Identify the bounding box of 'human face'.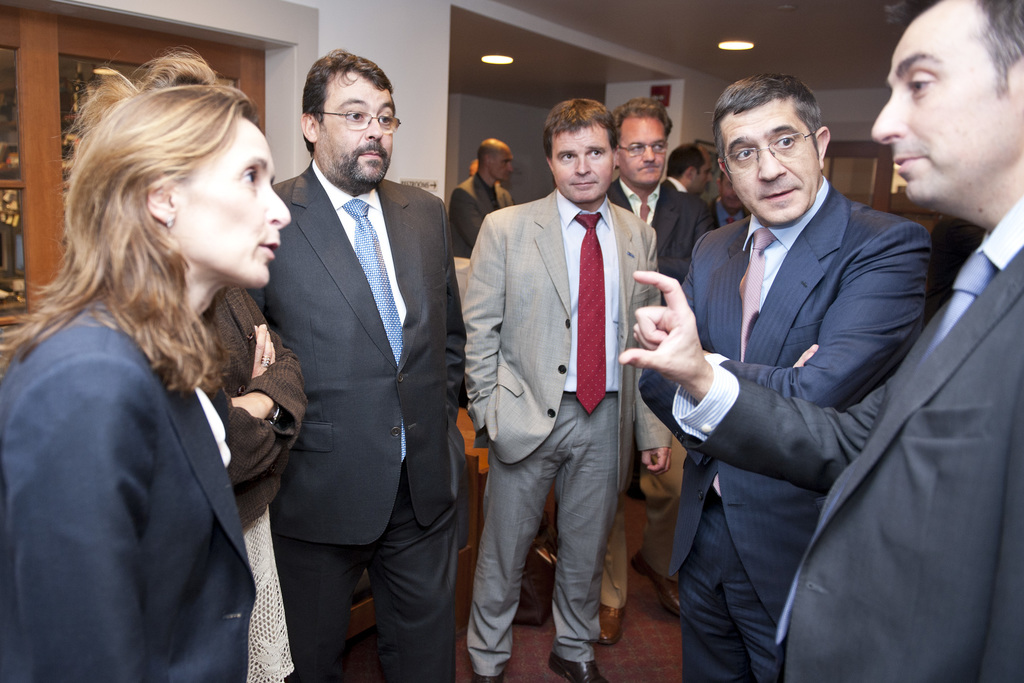
176, 120, 292, 293.
